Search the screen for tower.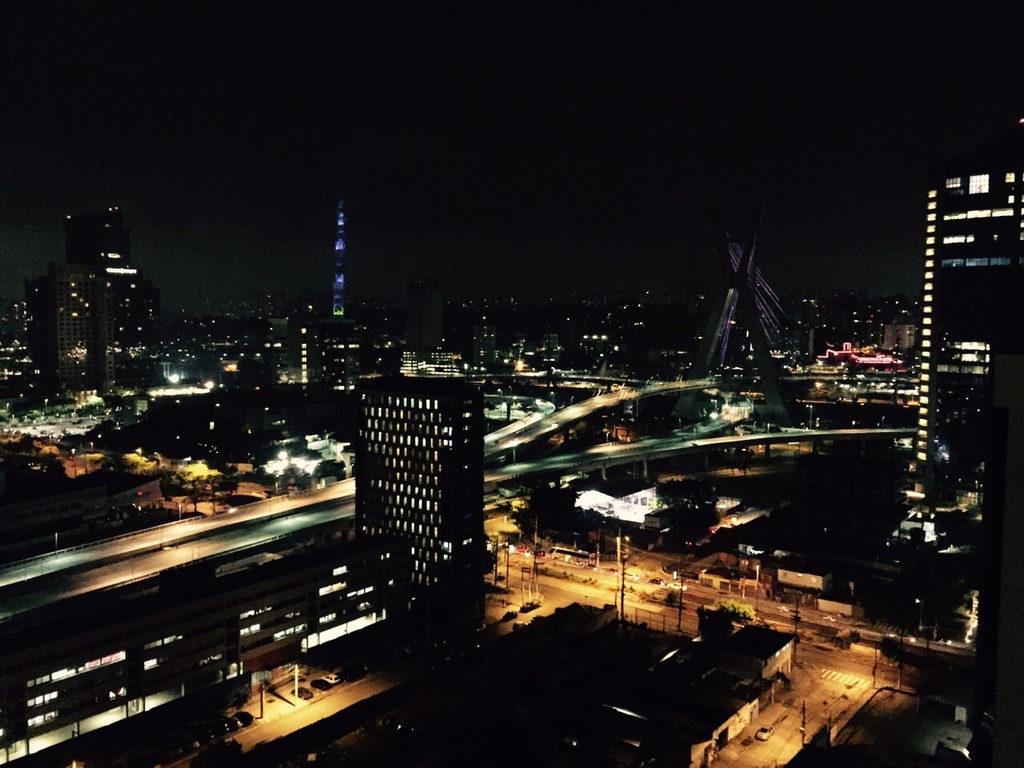
Found at bbox=[349, 379, 474, 635].
